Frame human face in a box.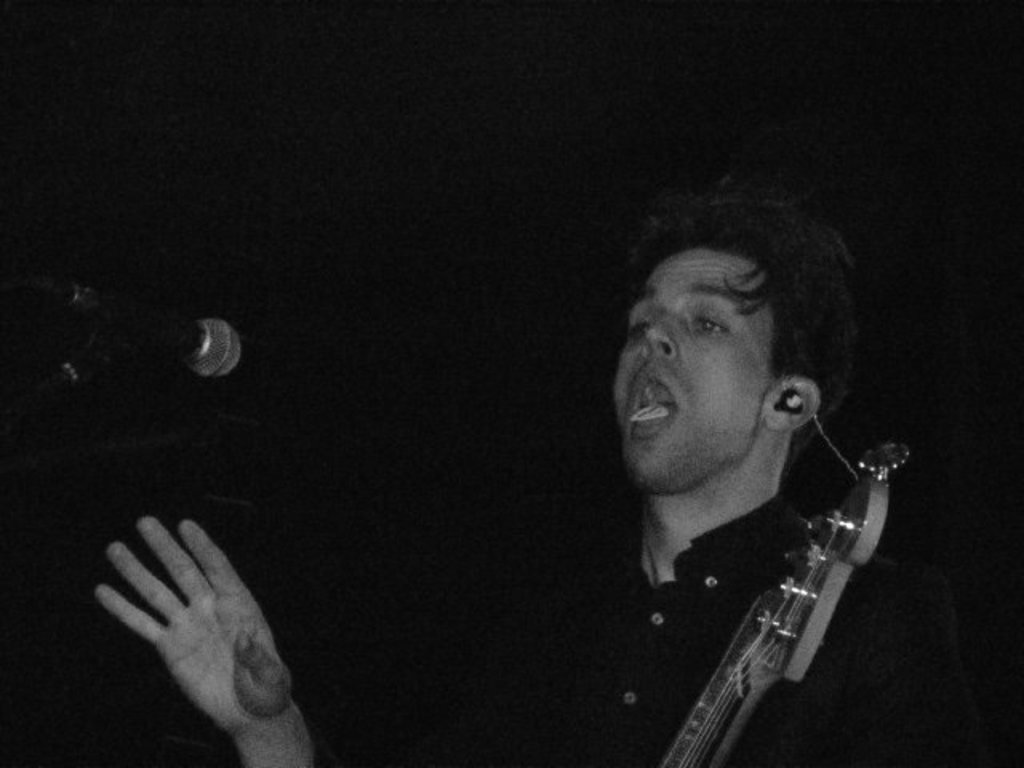
(616,248,771,491).
